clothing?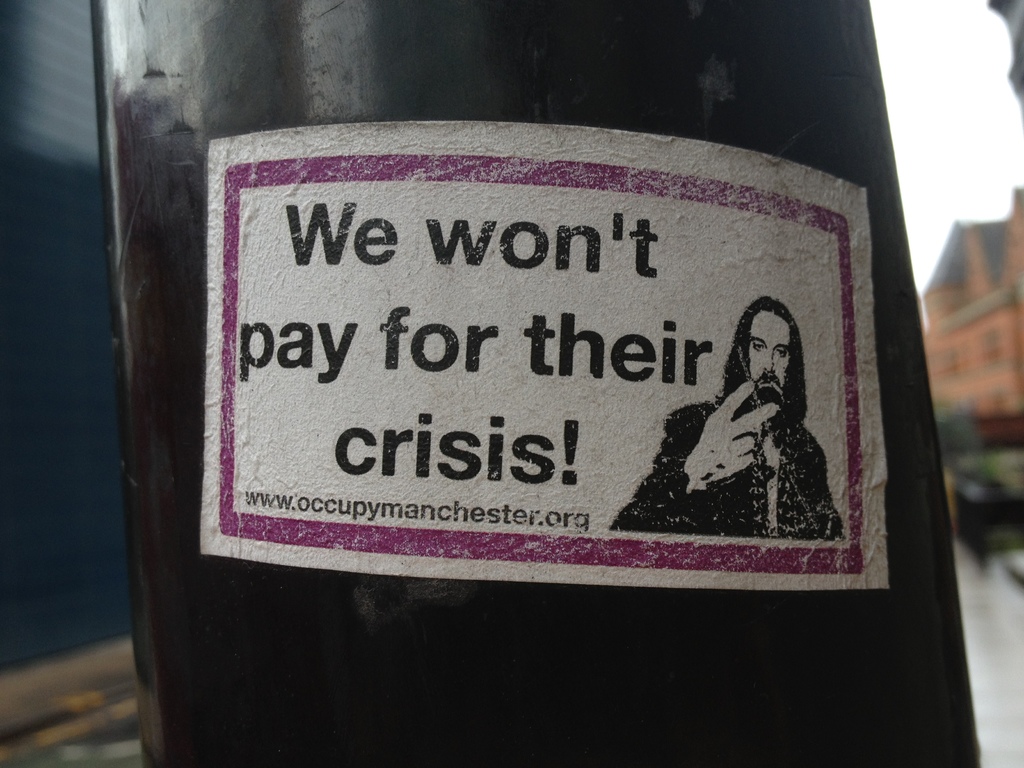
crop(637, 295, 852, 566)
